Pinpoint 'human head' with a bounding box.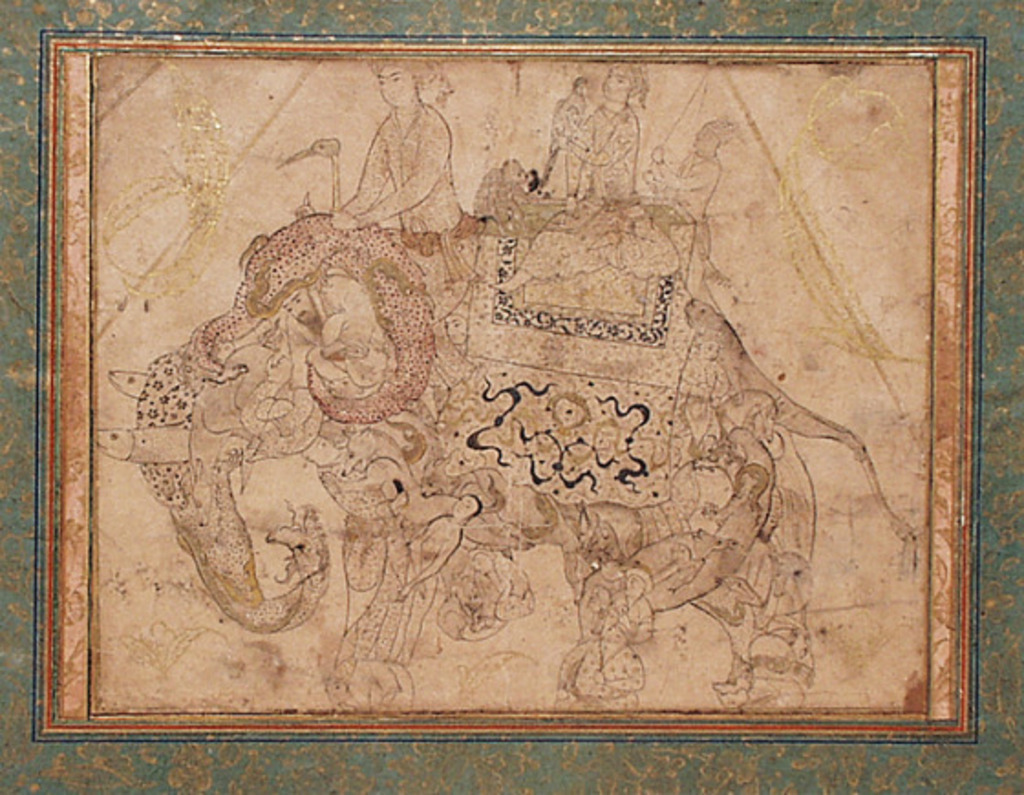
l=596, t=621, r=625, b=658.
